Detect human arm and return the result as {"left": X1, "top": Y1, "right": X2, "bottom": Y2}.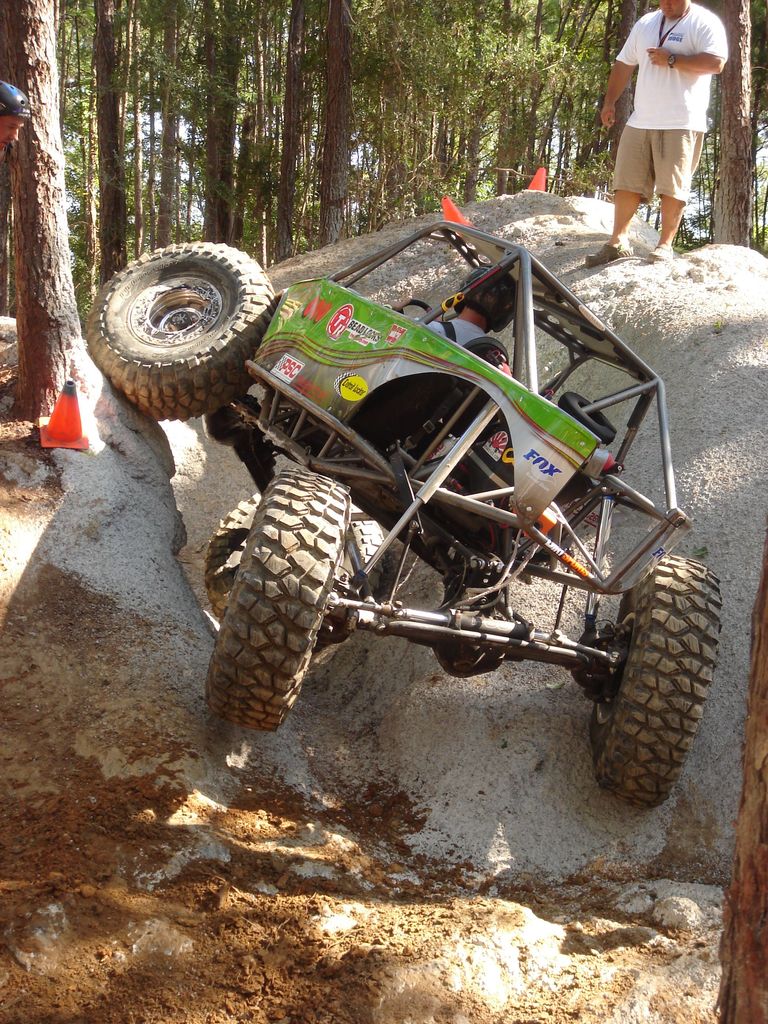
{"left": 644, "top": 20, "right": 728, "bottom": 68}.
